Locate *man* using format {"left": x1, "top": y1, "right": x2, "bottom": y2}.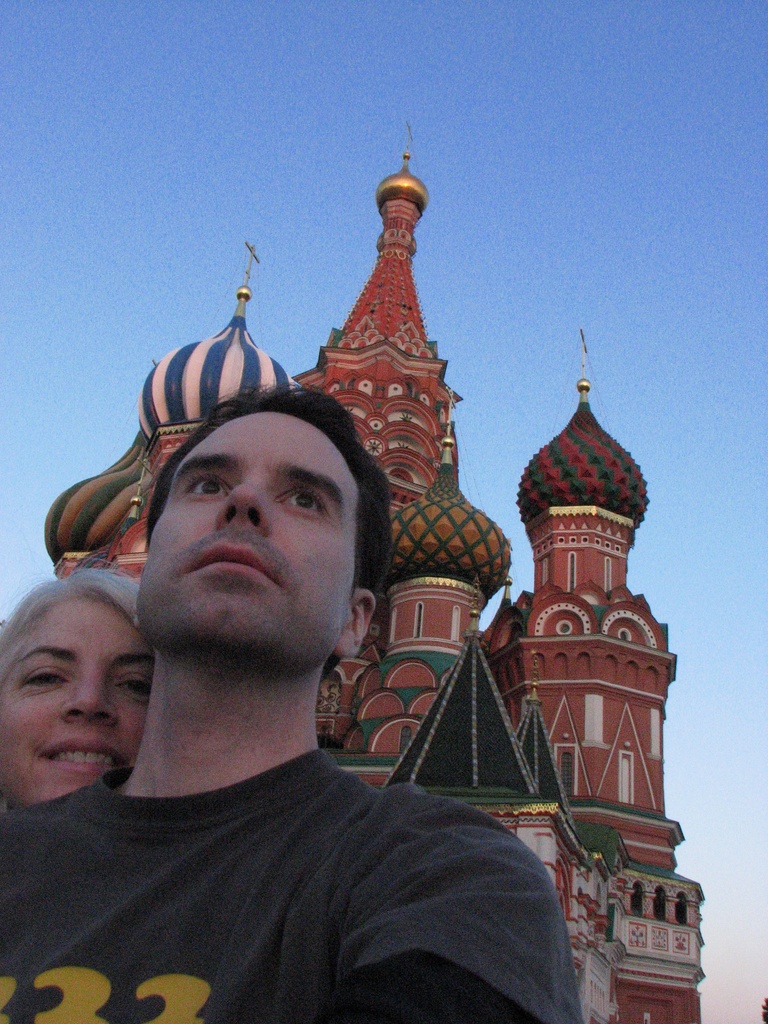
{"left": 31, "top": 256, "right": 603, "bottom": 1012}.
